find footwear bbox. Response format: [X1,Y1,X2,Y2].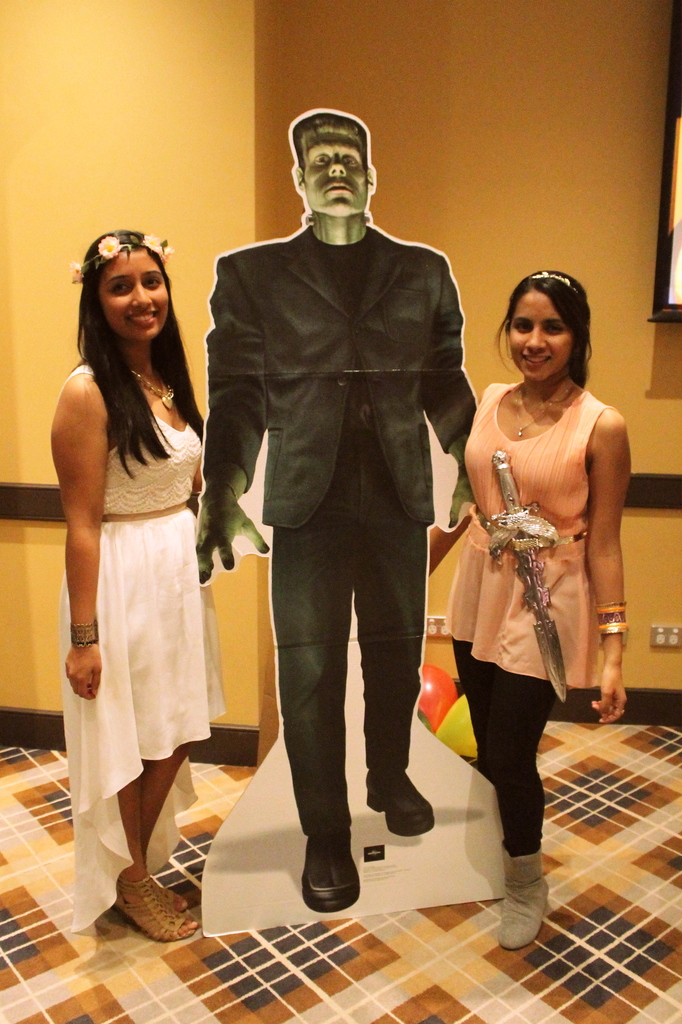
[498,847,550,952].
